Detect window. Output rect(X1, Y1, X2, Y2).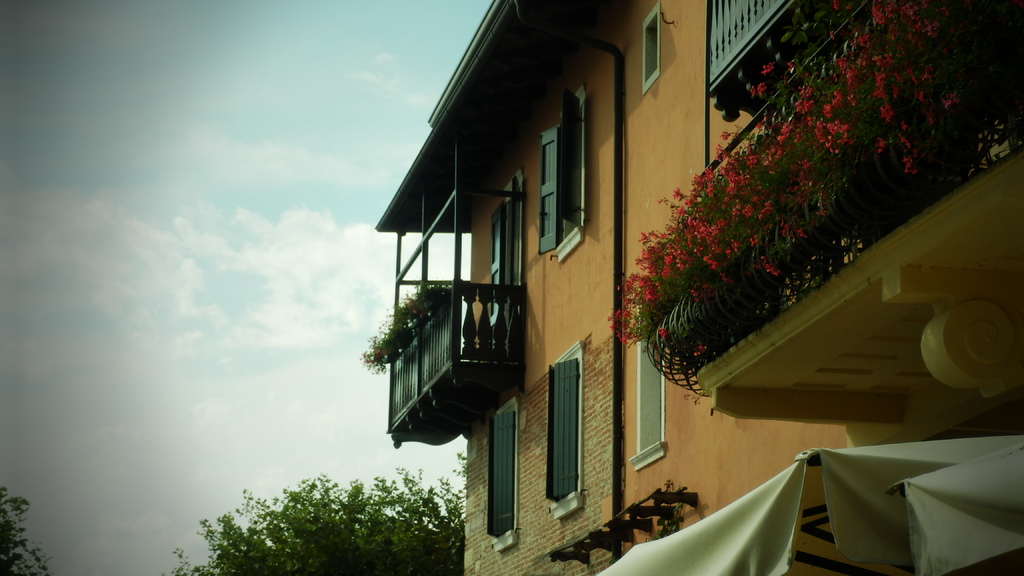
rect(545, 344, 579, 509).
